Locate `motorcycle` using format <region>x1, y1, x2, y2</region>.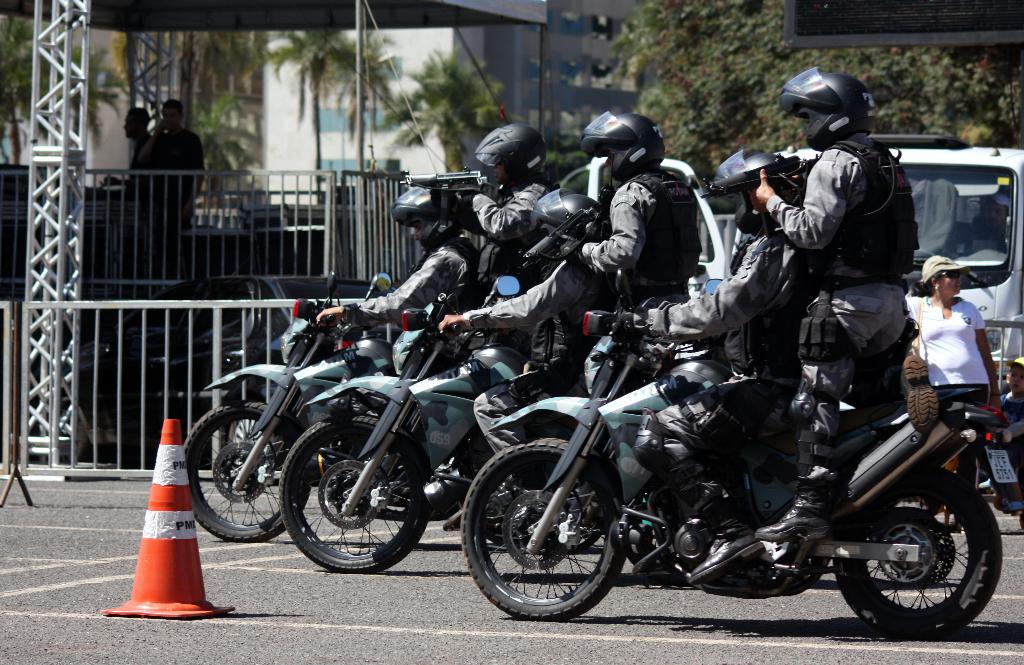
<region>453, 306, 1011, 641</region>.
